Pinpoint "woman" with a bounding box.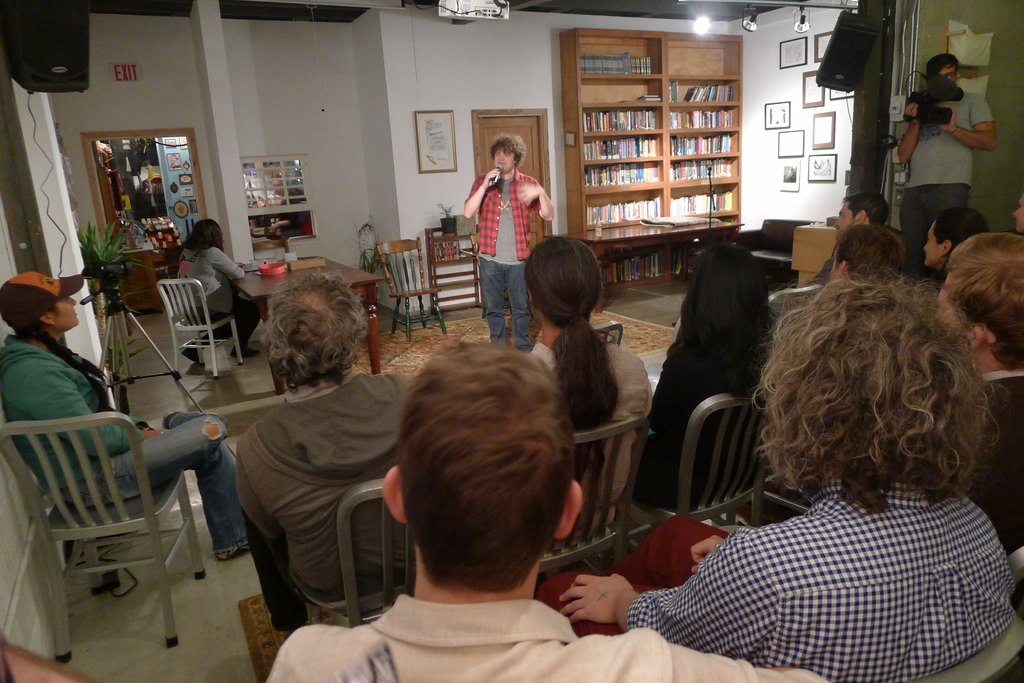
x1=173, y1=211, x2=257, y2=366.
